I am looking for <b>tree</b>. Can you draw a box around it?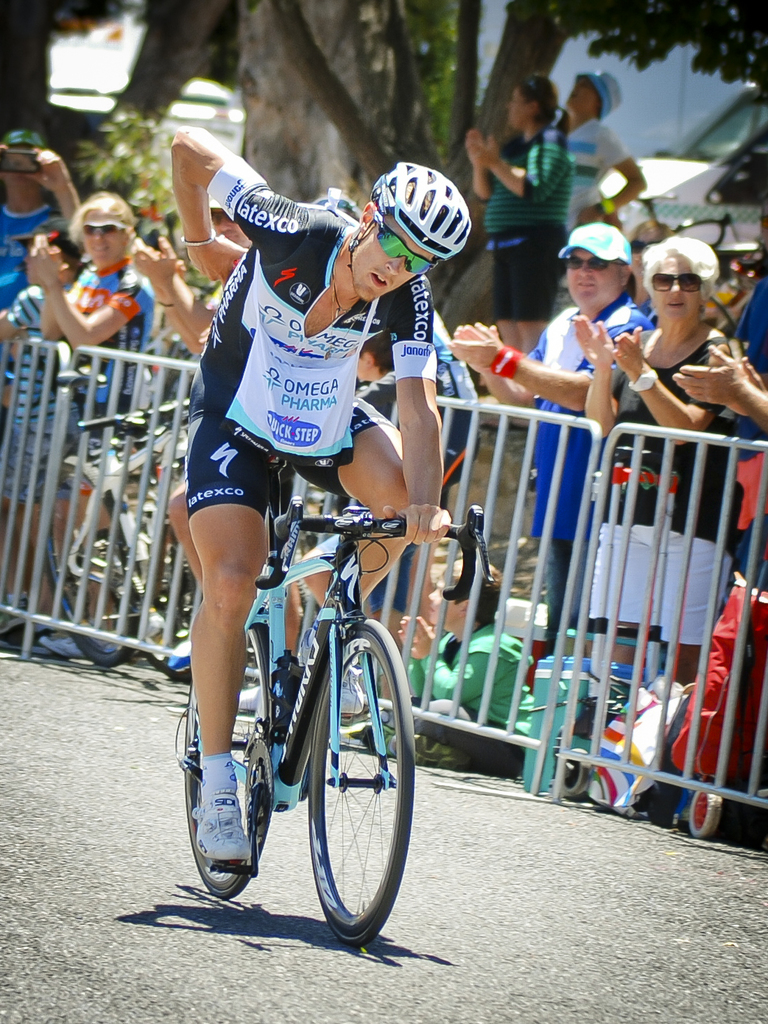
Sure, the bounding box is bbox(244, 0, 367, 197).
